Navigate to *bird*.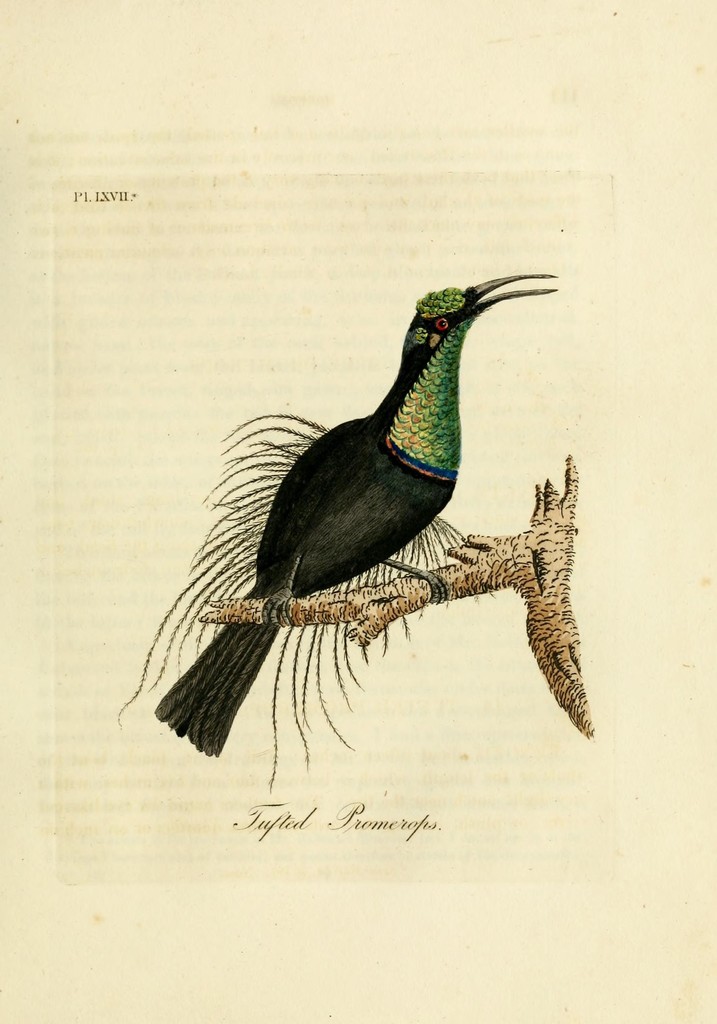
Navigation target: x1=155, y1=294, x2=584, y2=733.
